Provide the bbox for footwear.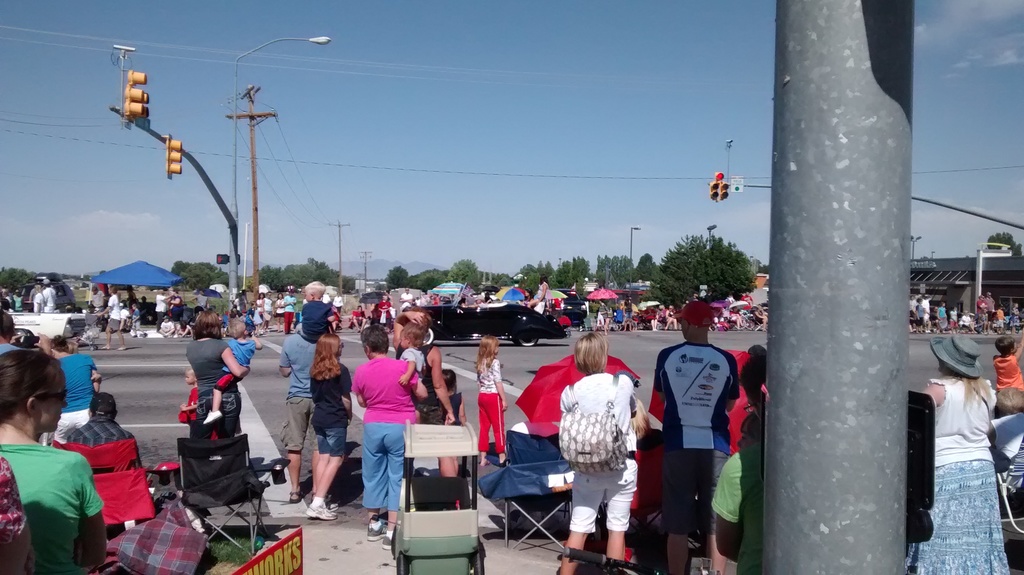
bbox(305, 498, 336, 519).
